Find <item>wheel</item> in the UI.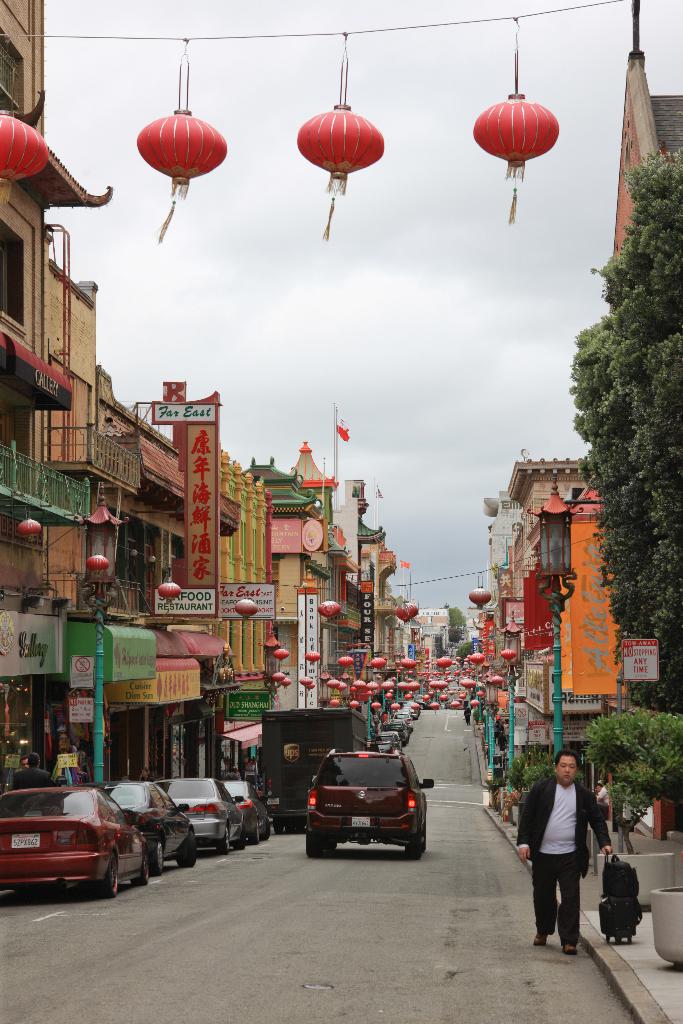
UI element at 218,829,231,853.
